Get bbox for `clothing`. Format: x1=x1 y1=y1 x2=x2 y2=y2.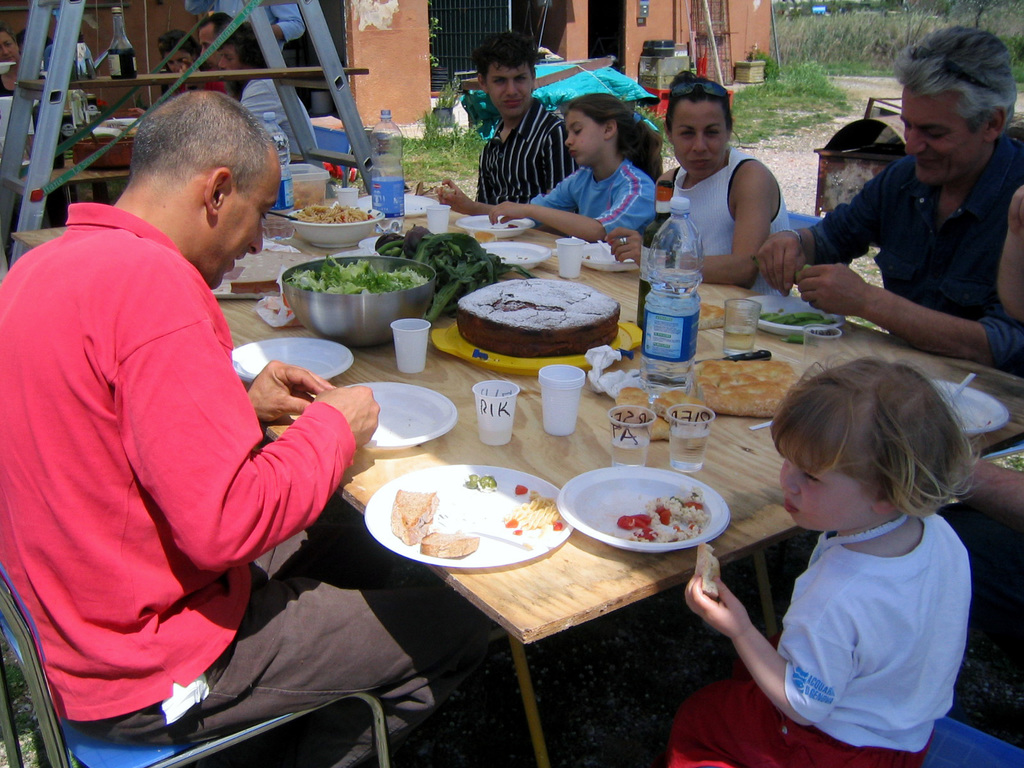
x1=241 y1=74 x2=316 y2=154.
